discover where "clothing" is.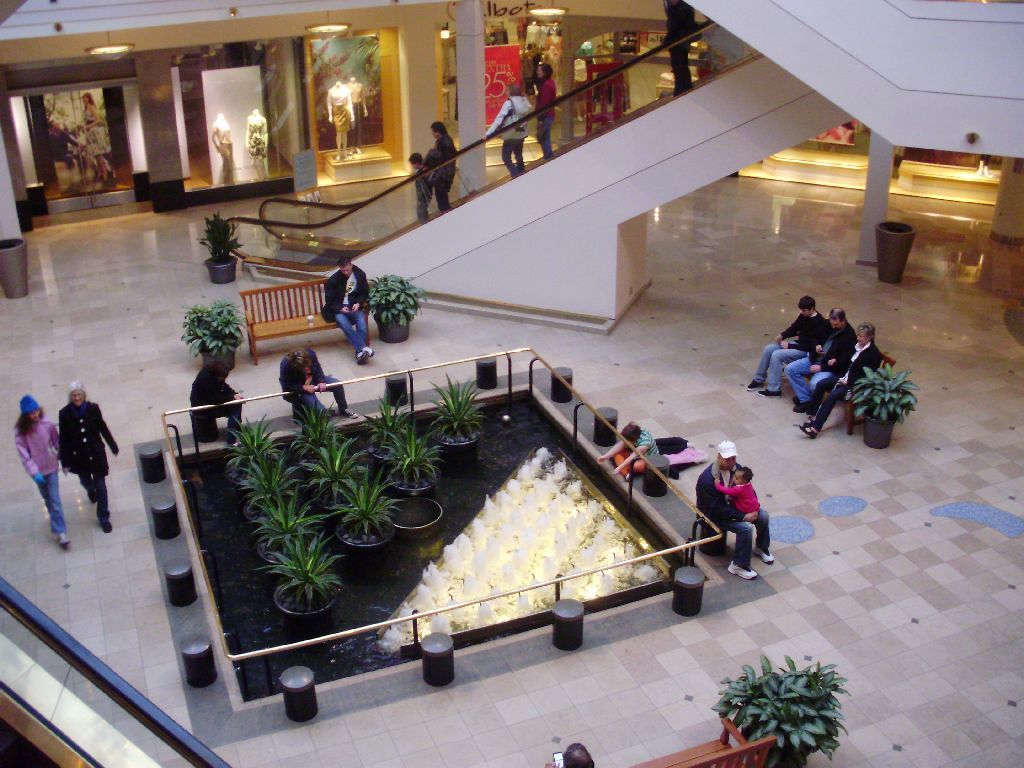
Discovered at detection(213, 120, 233, 186).
